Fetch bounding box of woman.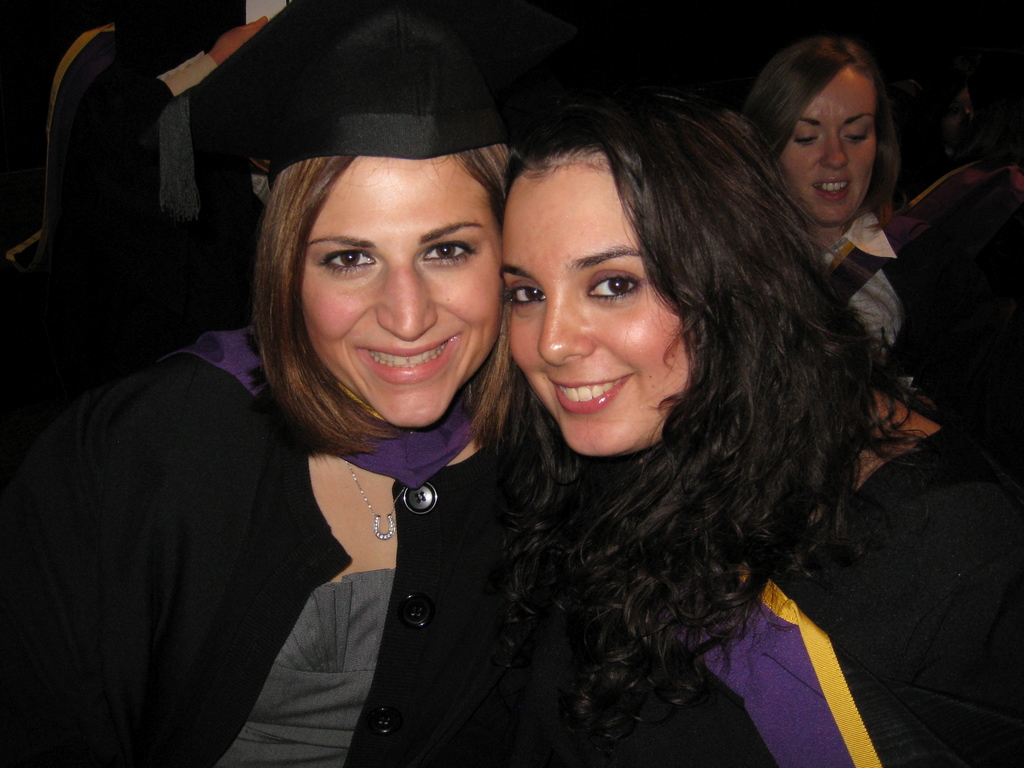
Bbox: bbox=[81, 79, 611, 760].
